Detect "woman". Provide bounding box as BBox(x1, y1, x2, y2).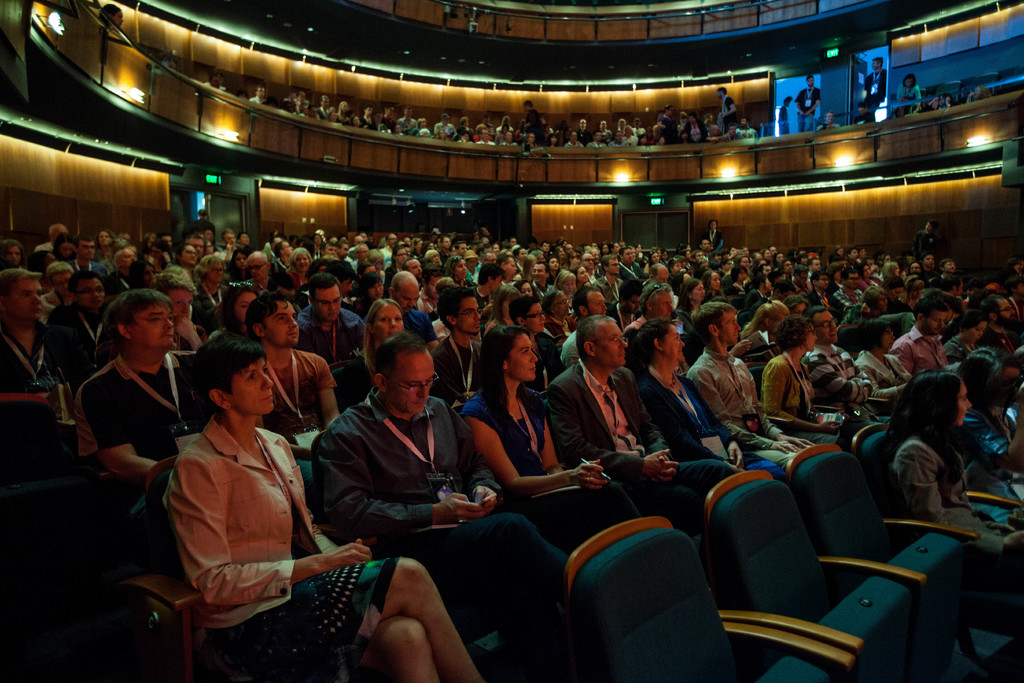
BBox(765, 315, 872, 452).
